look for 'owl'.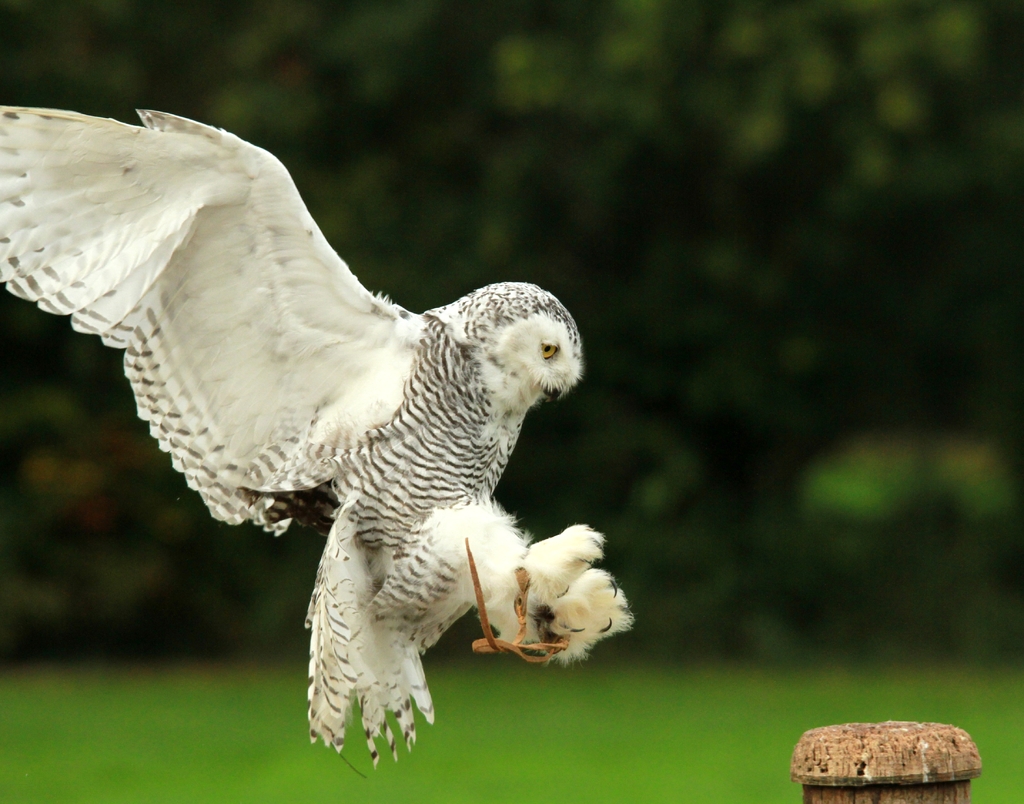
Found: [0,104,639,776].
